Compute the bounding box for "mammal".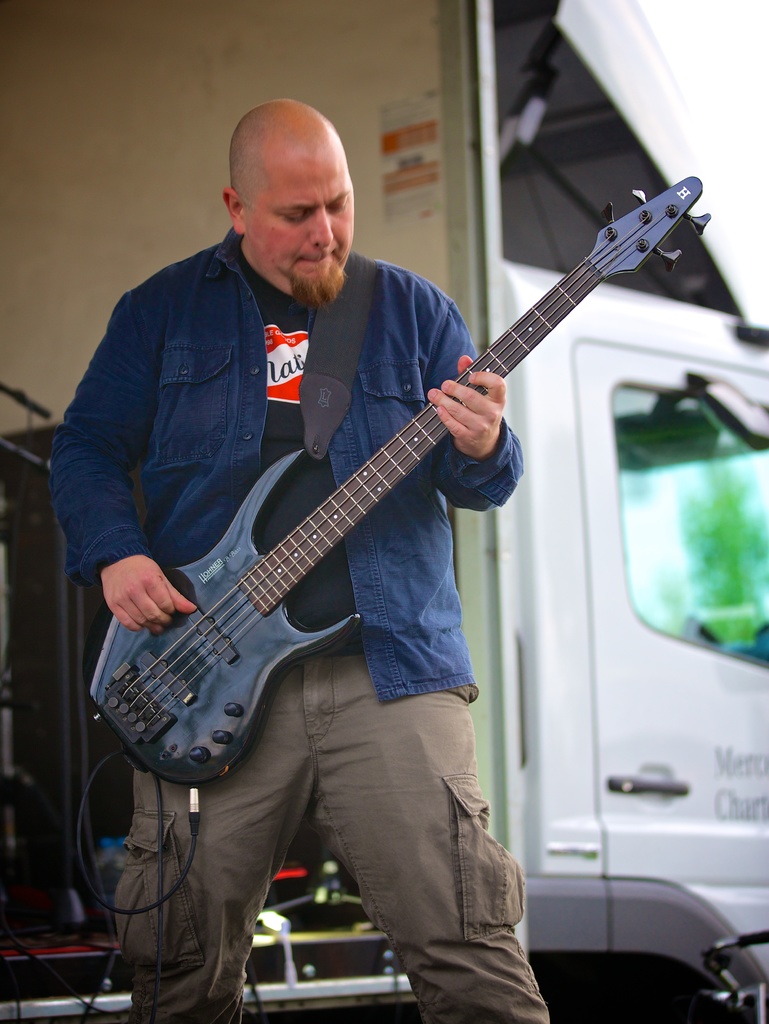
l=52, t=98, r=550, b=1023.
